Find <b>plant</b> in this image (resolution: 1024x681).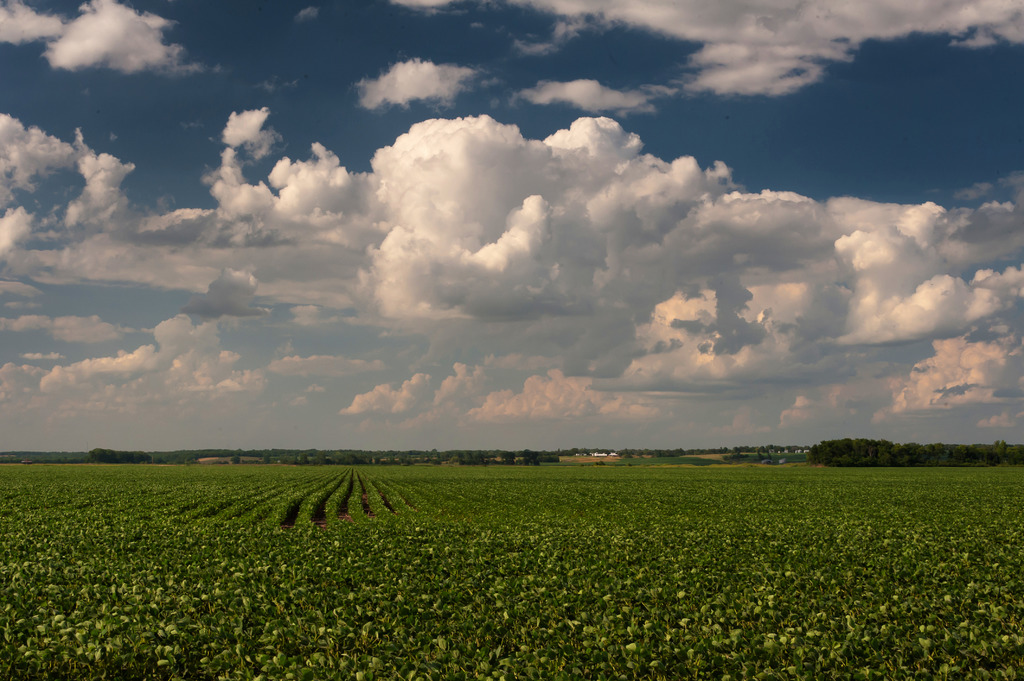
984, 441, 1011, 471.
